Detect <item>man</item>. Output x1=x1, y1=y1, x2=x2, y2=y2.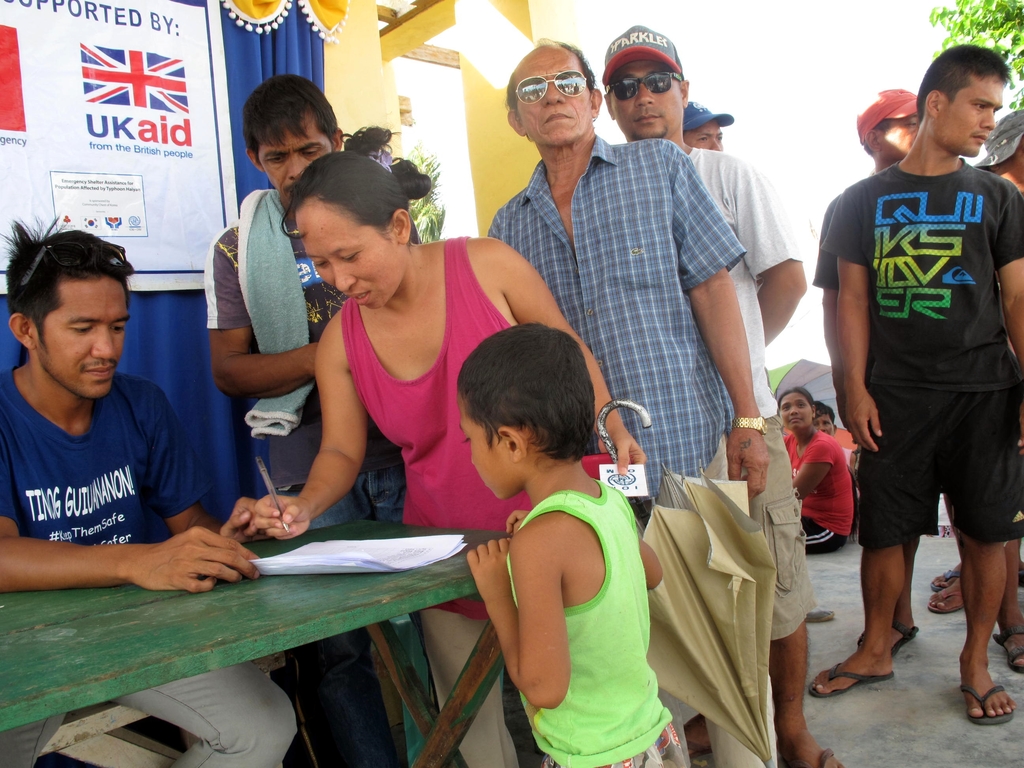
x1=604, y1=20, x2=846, y2=767.
